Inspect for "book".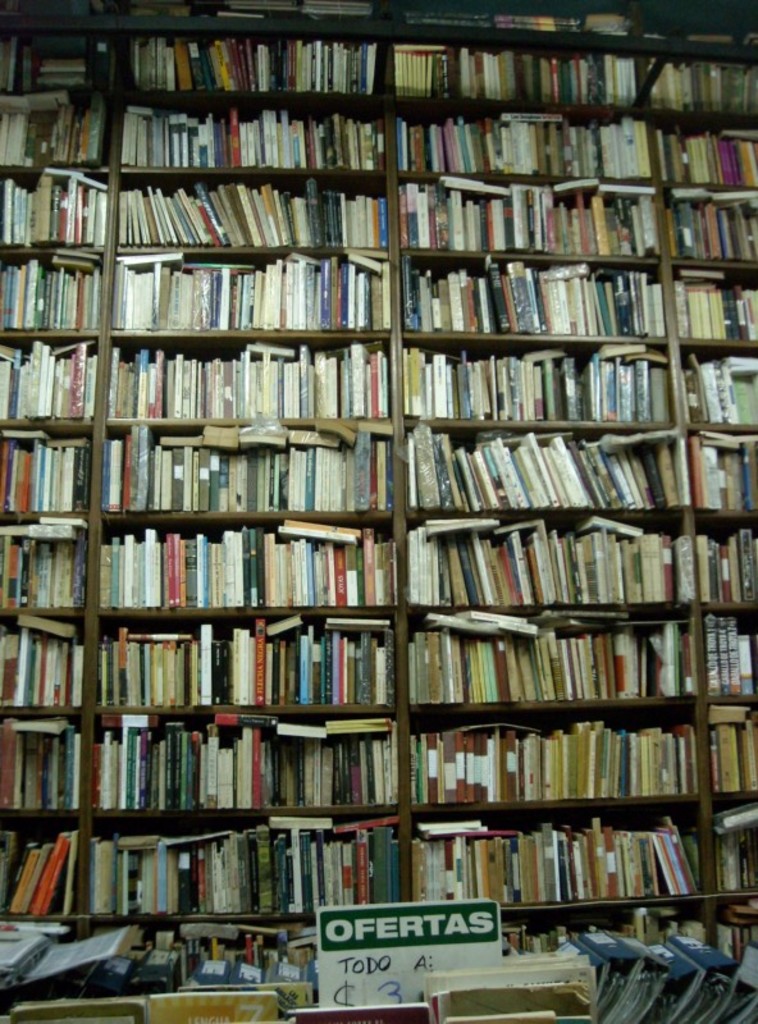
Inspection: <bbox>152, 987, 279, 1023</bbox>.
